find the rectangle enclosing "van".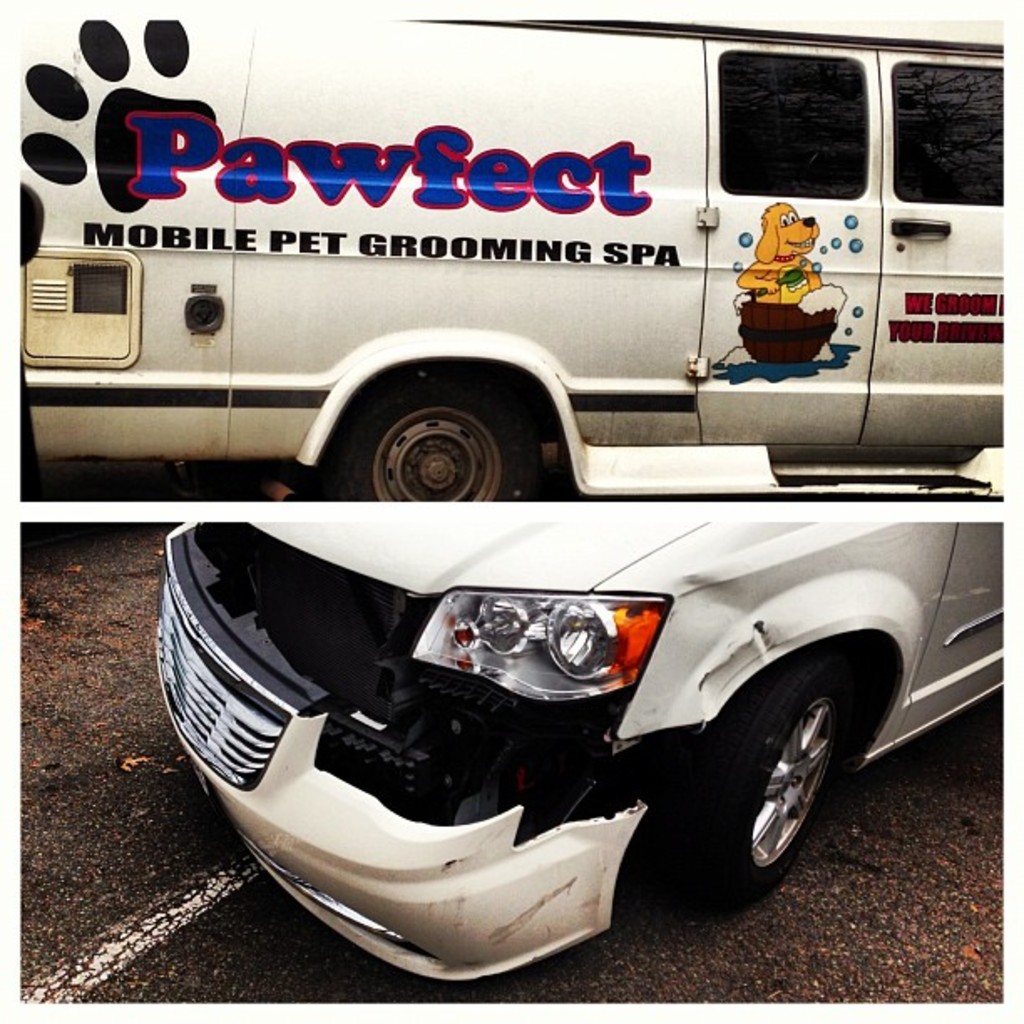
152 519 1002 982.
